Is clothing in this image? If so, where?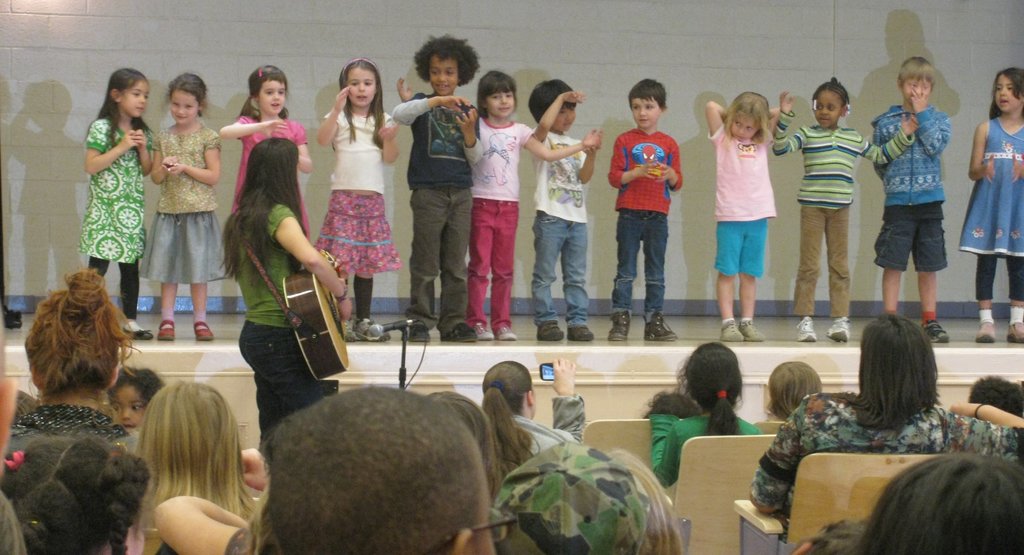
Yes, at <bbox>876, 101, 956, 279</bbox>.
